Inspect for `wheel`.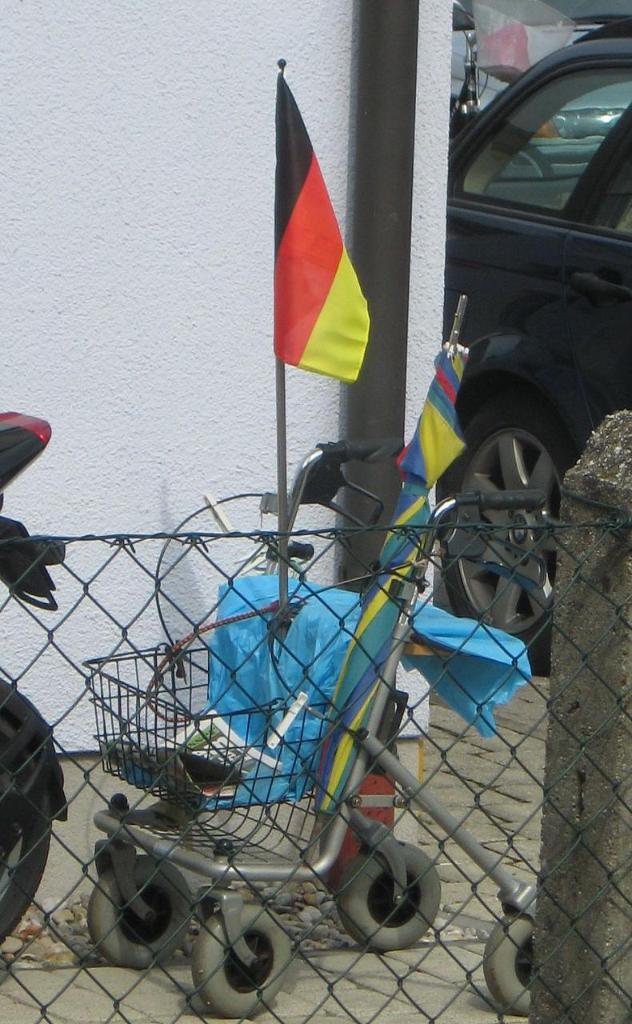
Inspection: [left=482, top=891, right=535, bottom=1018].
